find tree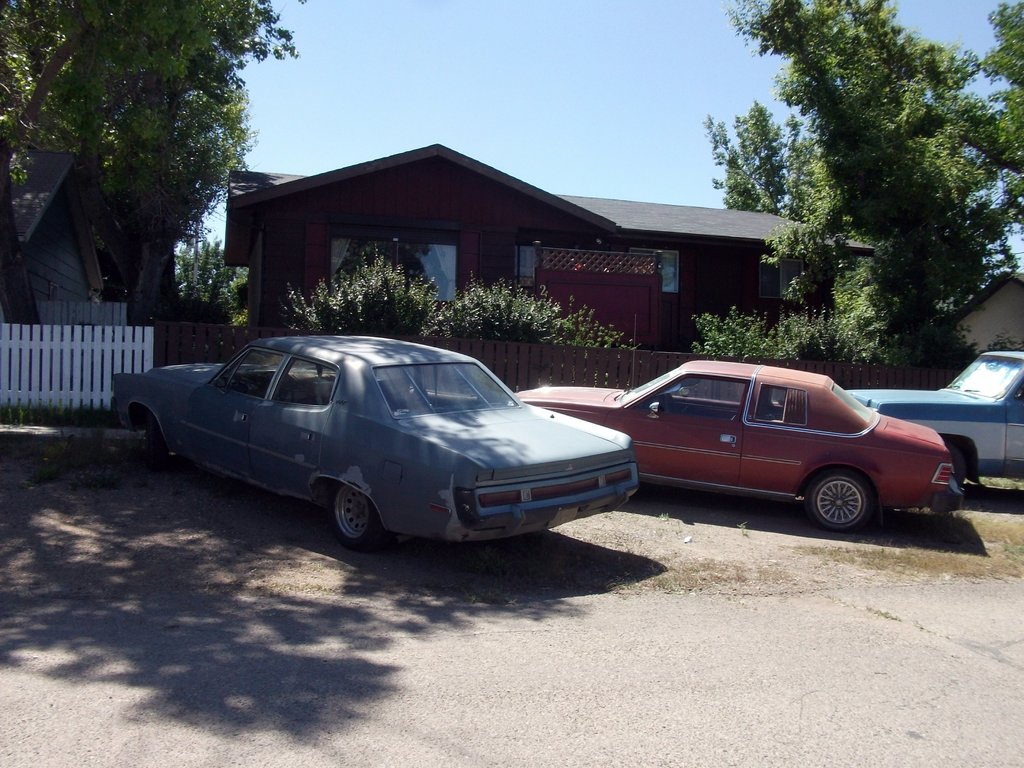
BBox(310, 239, 452, 351)
